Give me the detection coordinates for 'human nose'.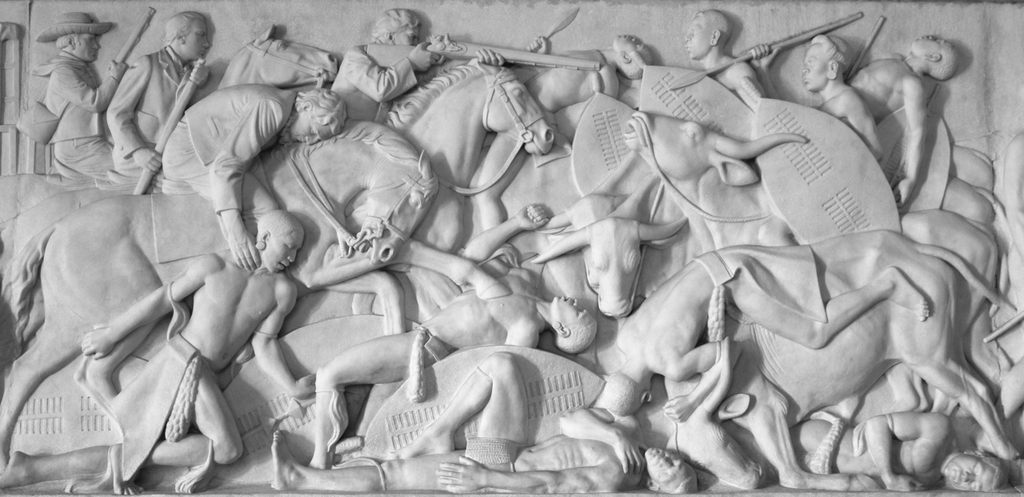
[802,64,807,72].
